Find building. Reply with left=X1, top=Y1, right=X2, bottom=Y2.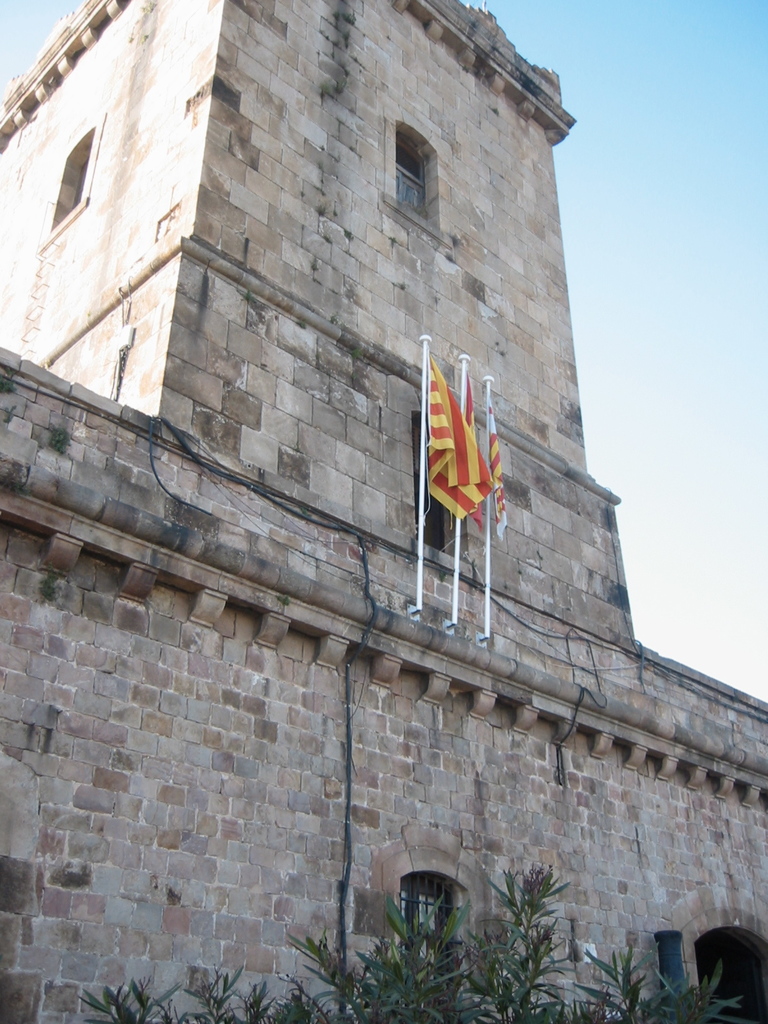
left=0, top=0, right=767, bottom=1023.
